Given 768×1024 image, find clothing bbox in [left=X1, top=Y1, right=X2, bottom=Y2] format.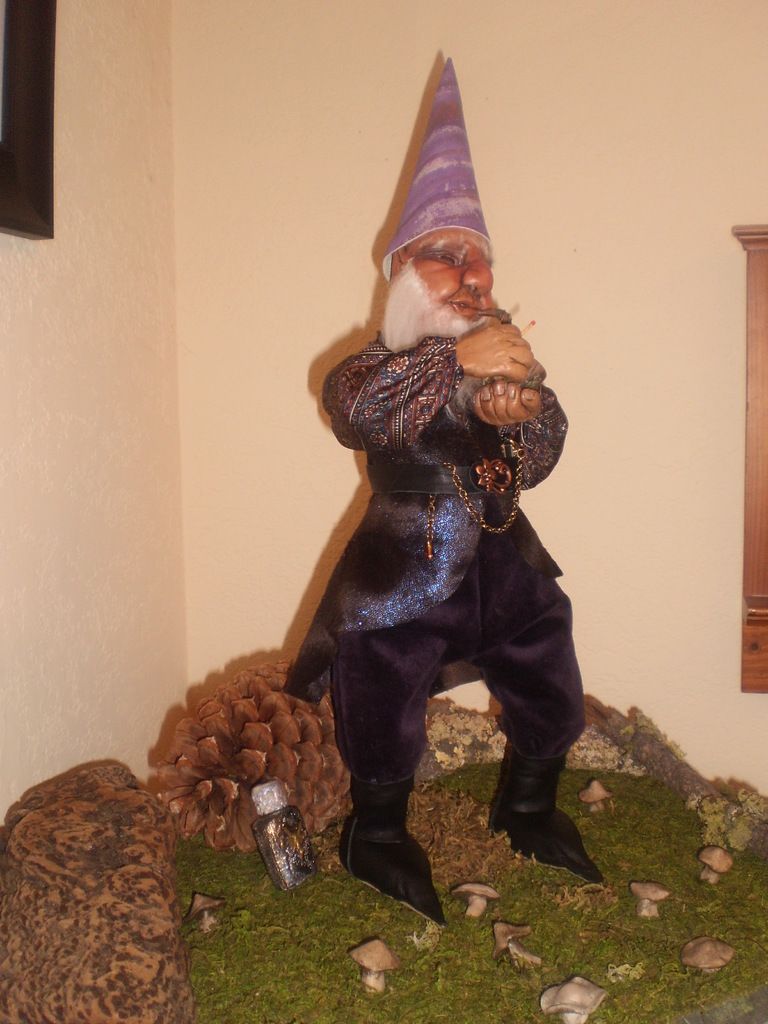
[left=296, top=331, right=592, bottom=814].
